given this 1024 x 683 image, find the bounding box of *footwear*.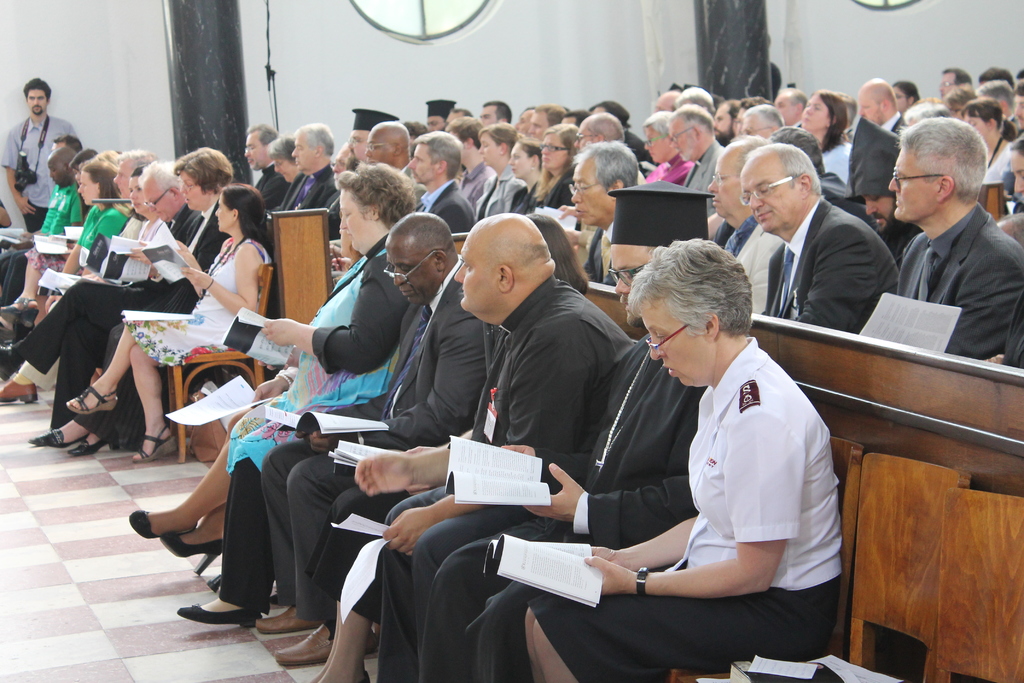
74/432/119/454.
